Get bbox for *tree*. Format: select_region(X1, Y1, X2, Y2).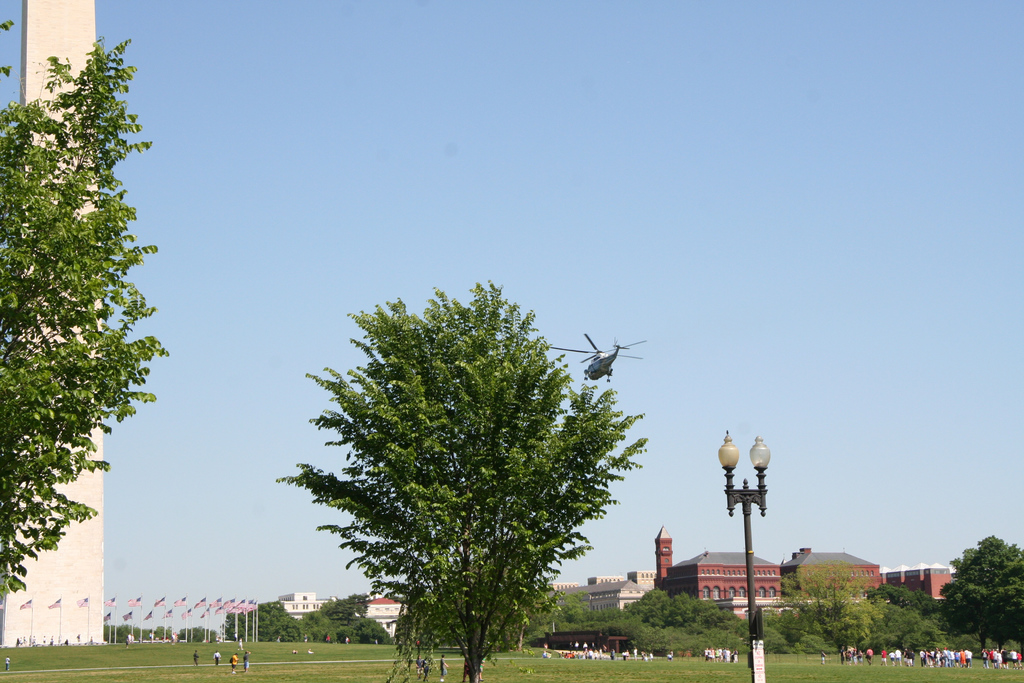
select_region(772, 555, 884, 662).
